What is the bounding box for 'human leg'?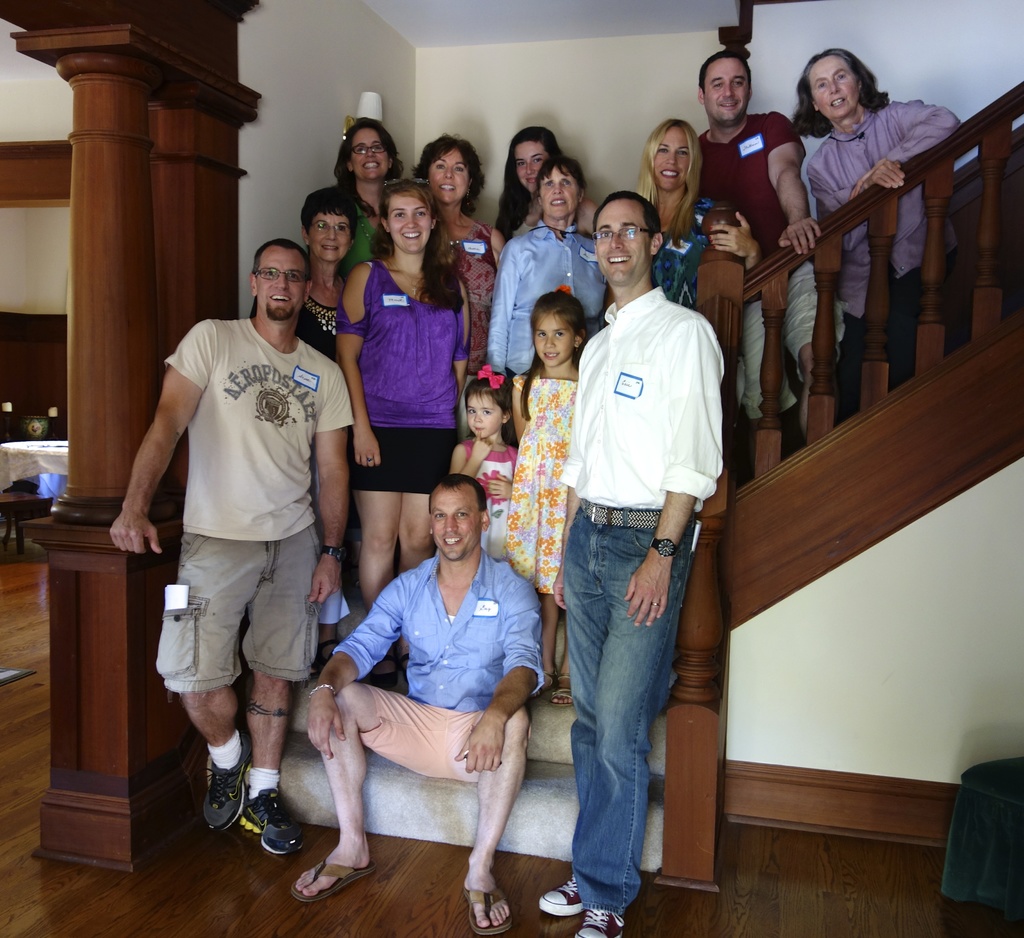
x1=228 y1=515 x2=328 y2=861.
